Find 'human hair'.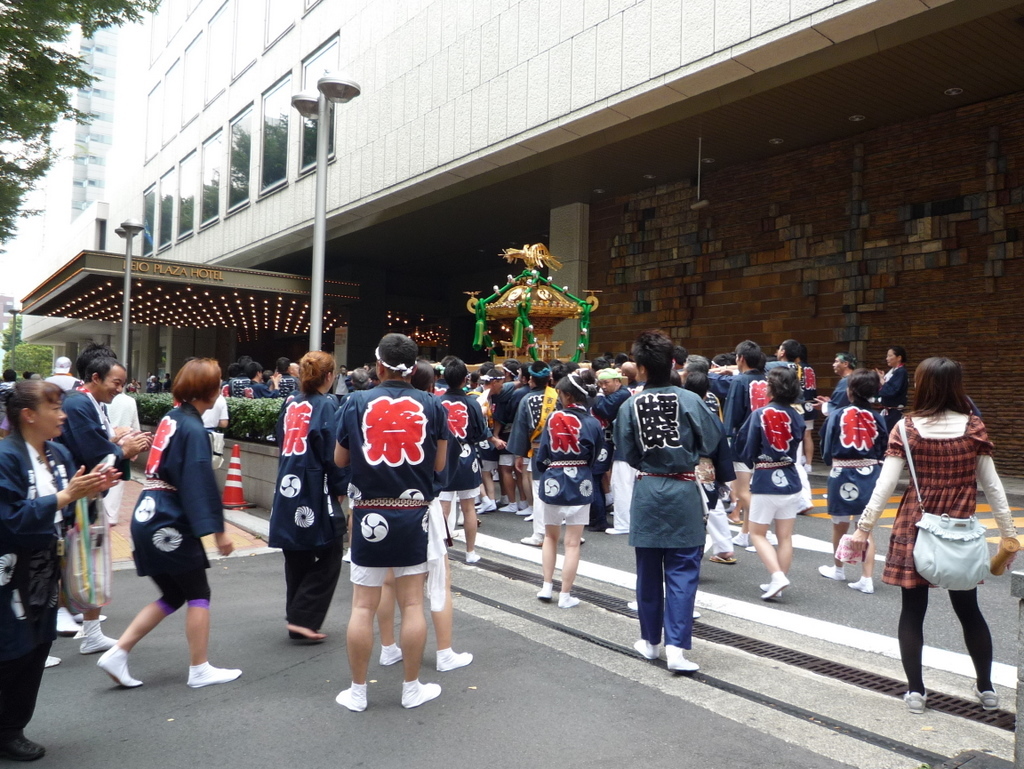
x1=905, y1=353, x2=973, y2=415.
